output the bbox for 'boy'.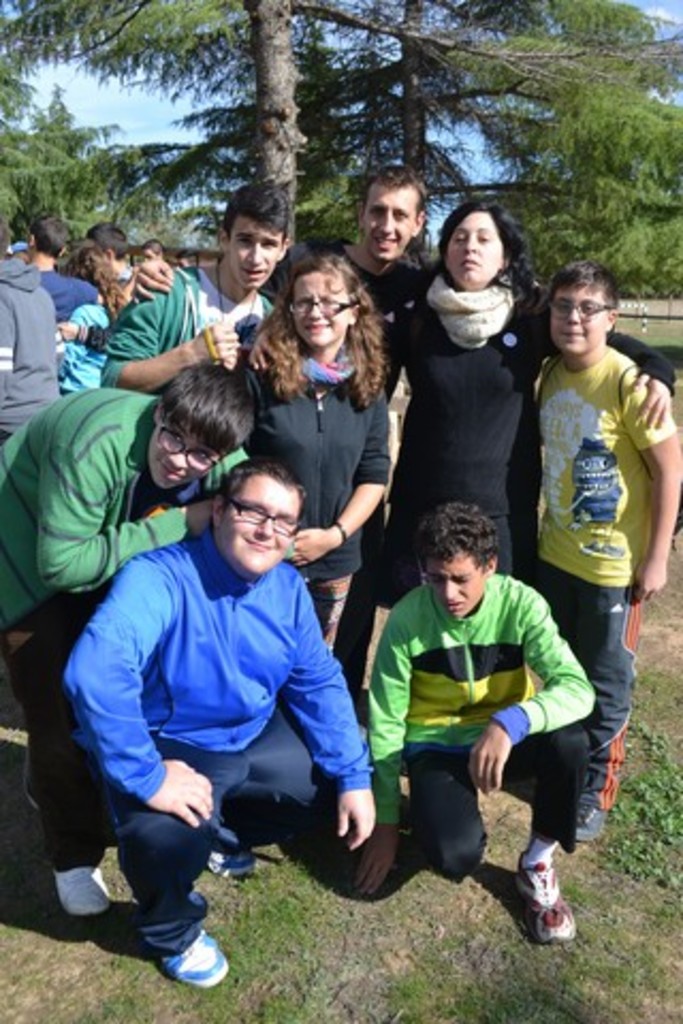
[x1=102, y1=181, x2=292, y2=395].
